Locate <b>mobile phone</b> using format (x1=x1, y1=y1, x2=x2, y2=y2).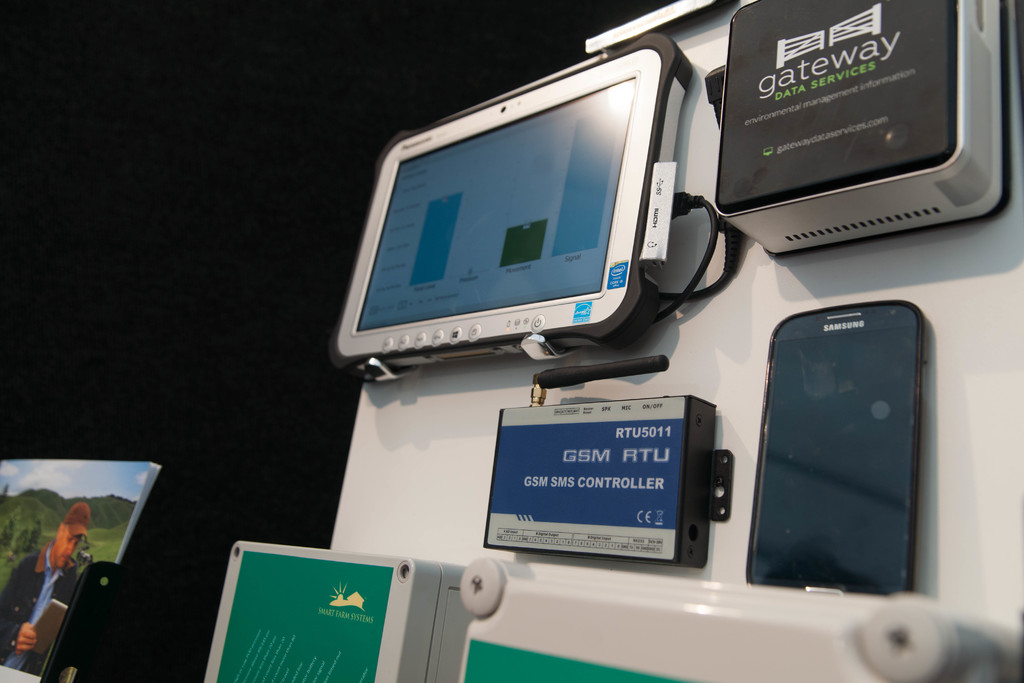
(x1=767, y1=301, x2=925, y2=600).
